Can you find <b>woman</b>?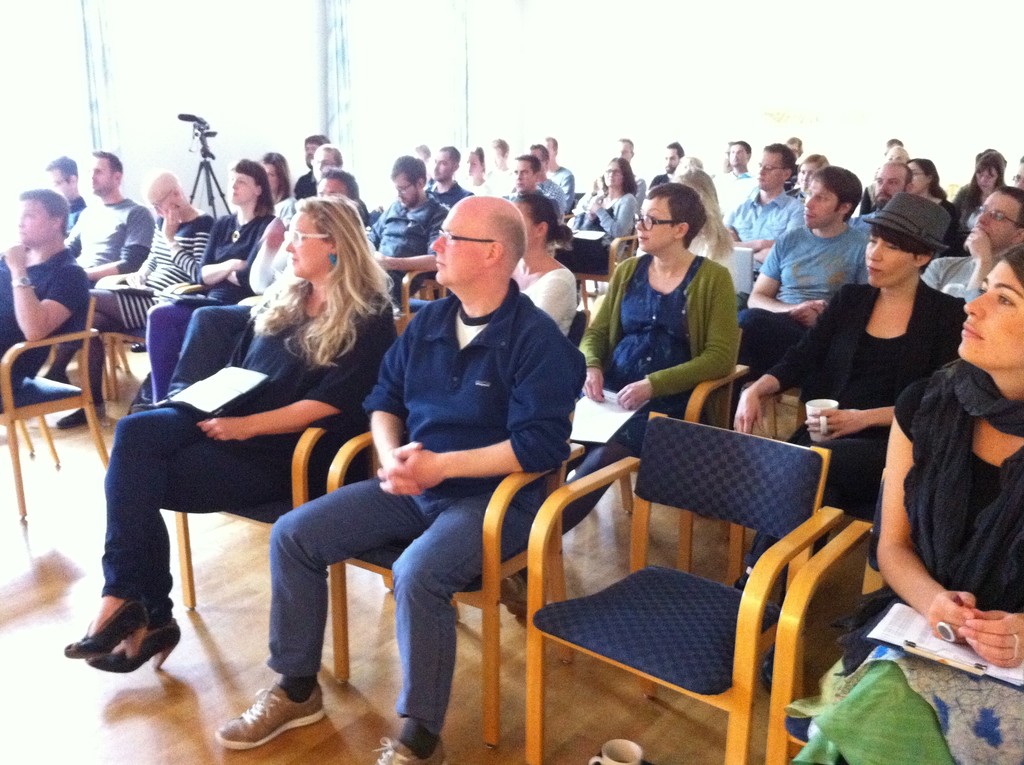
Yes, bounding box: <region>500, 183, 739, 622</region>.
